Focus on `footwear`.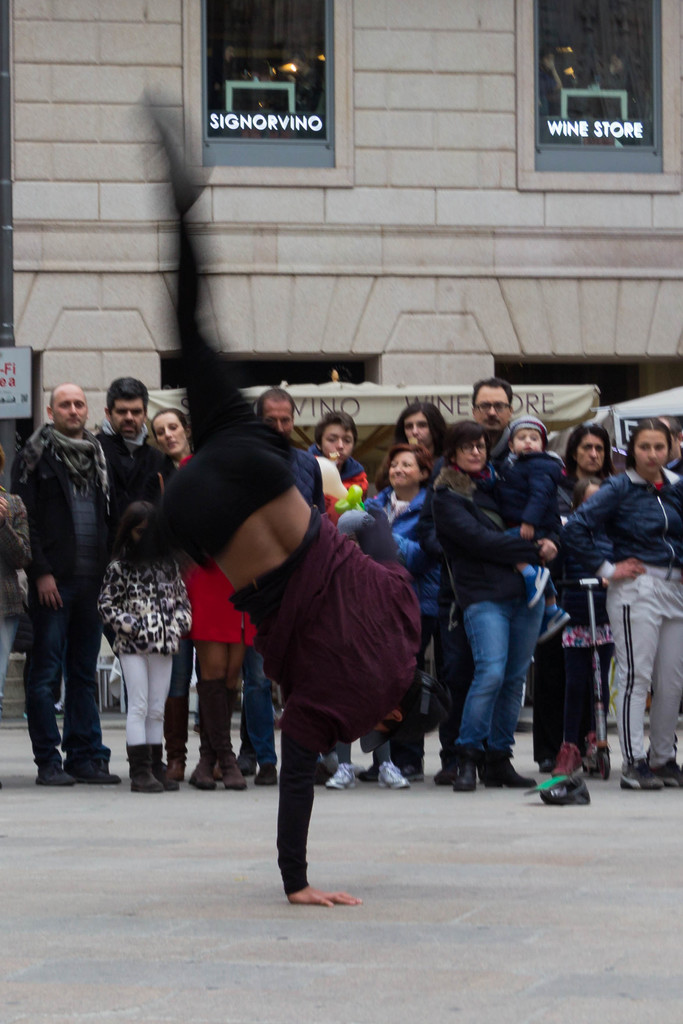
Focused at 447,743,476,790.
